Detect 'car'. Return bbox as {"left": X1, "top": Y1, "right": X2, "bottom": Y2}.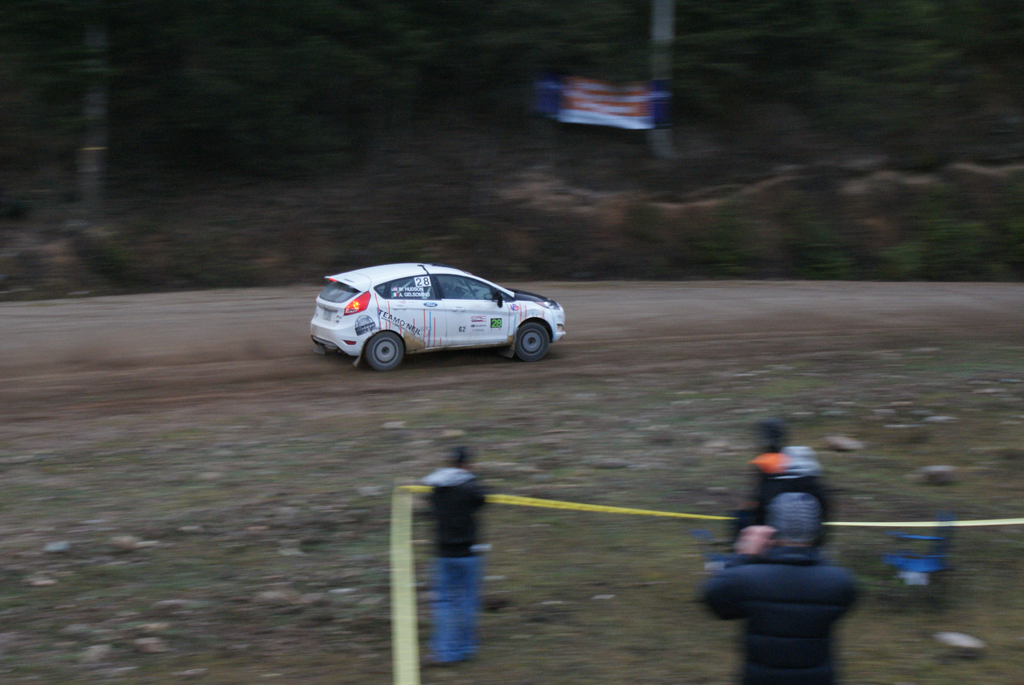
{"left": 309, "top": 264, "right": 566, "bottom": 374}.
